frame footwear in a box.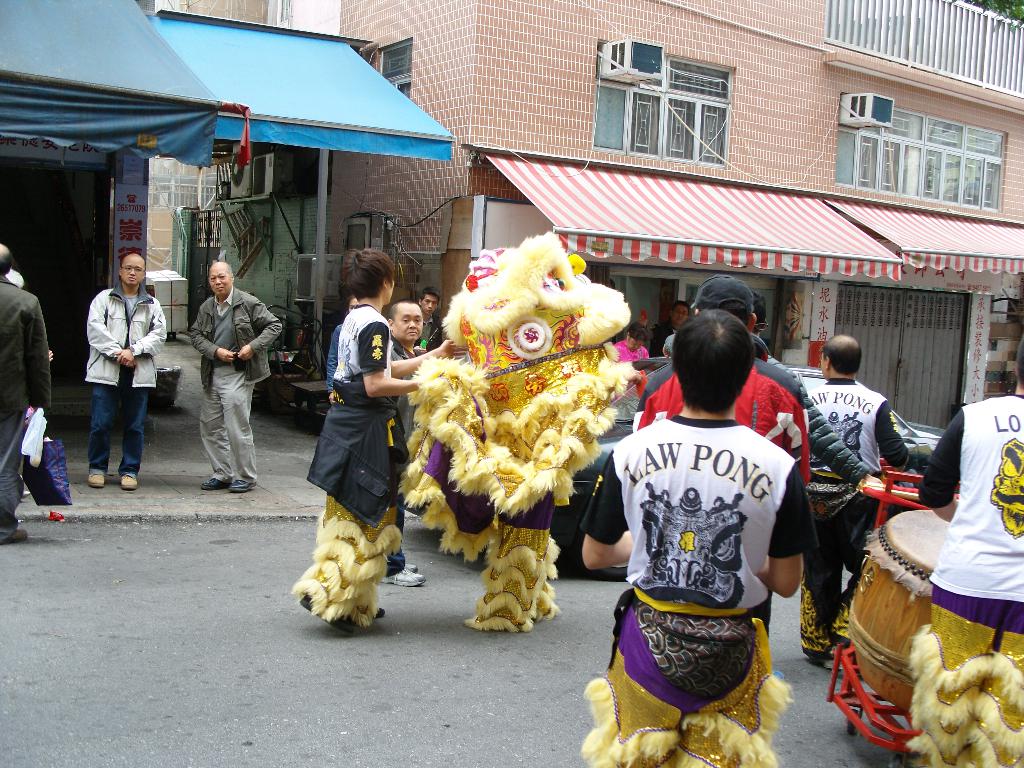
crop(374, 603, 385, 621).
